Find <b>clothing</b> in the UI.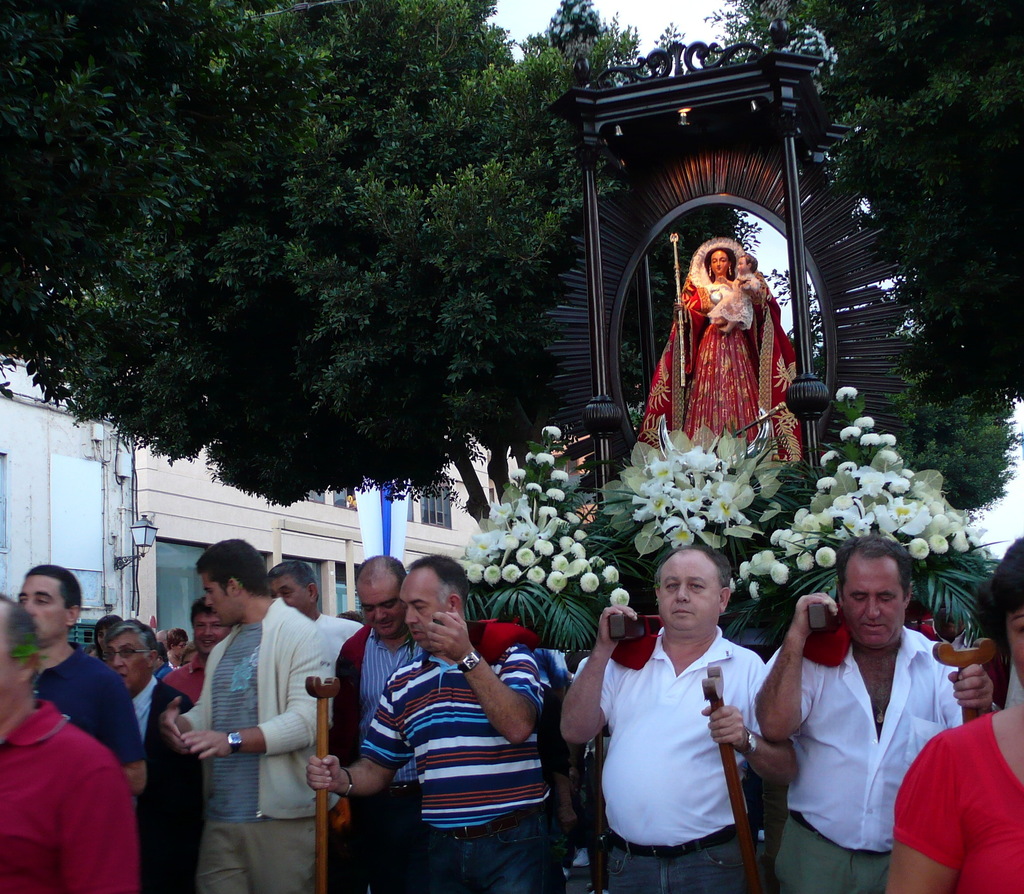
UI element at l=360, t=644, r=562, b=893.
